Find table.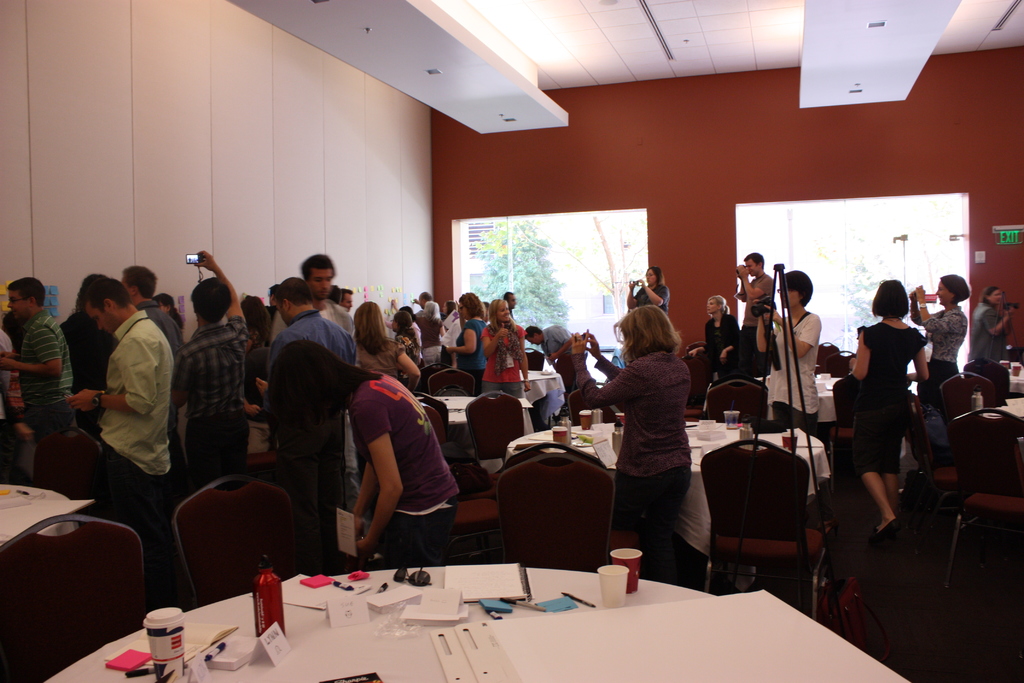
[120, 551, 938, 682].
